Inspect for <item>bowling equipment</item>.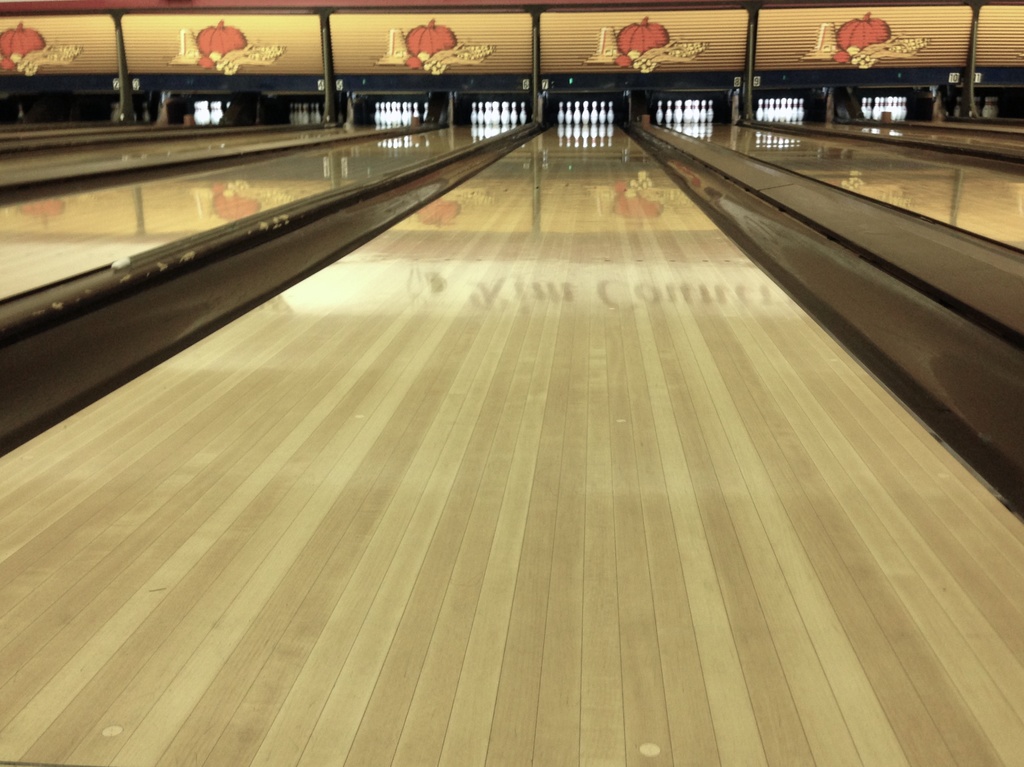
Inspection: rect(543, 83, 623, 135).
